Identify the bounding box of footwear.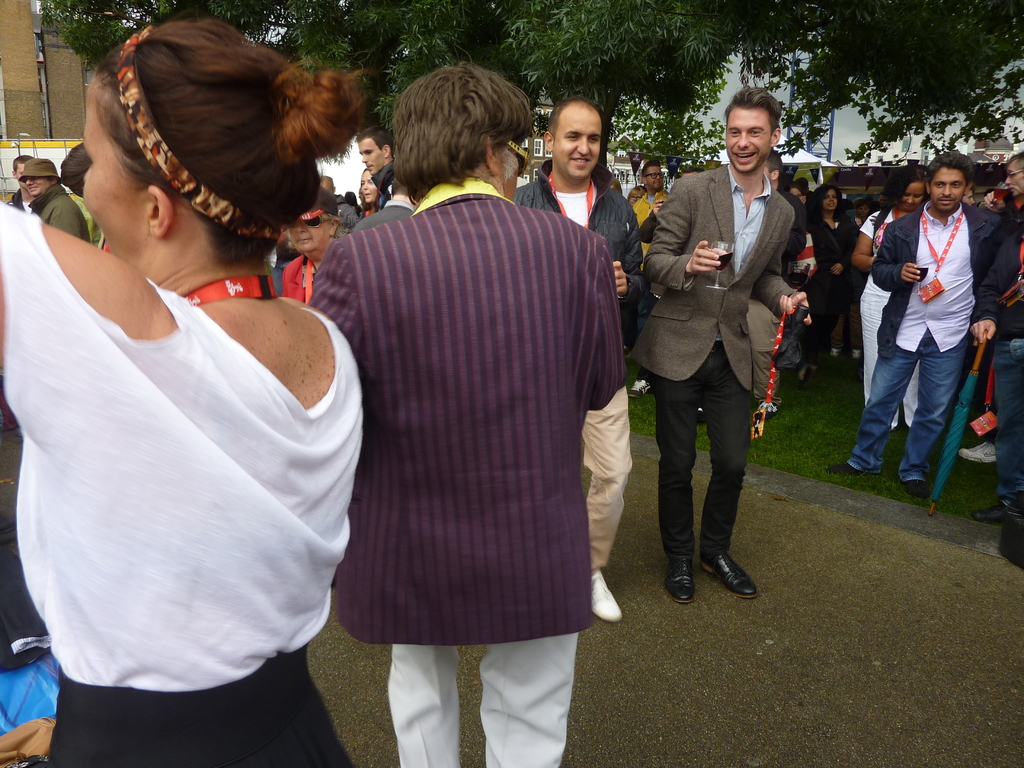
821/461/865/476.
